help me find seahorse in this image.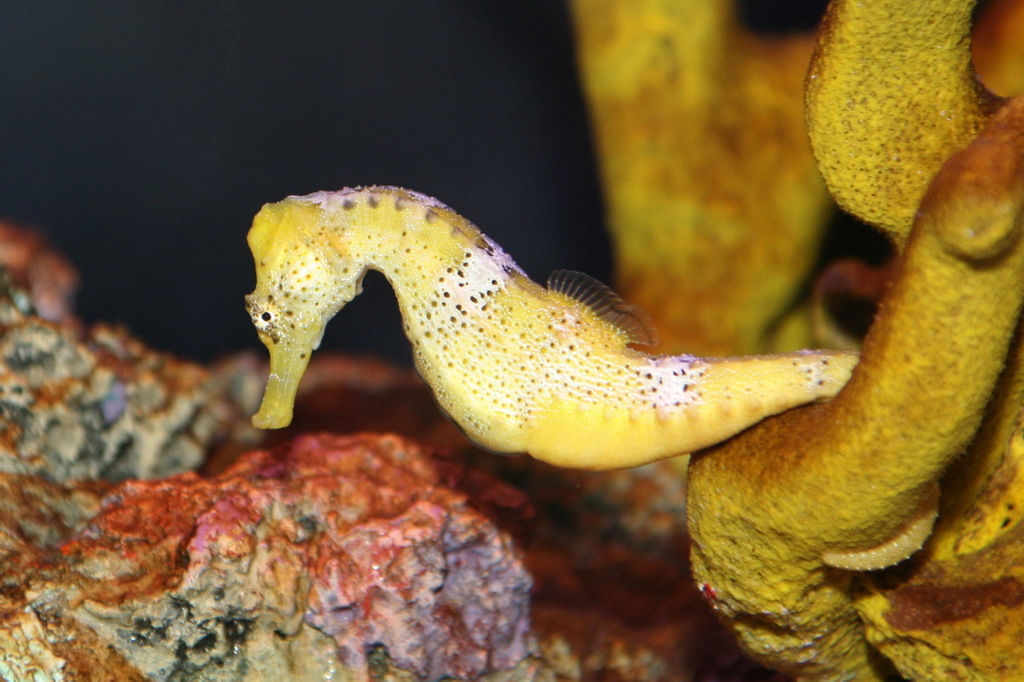
Found it: [x1=249, y1=179, x2=944, y2=569].
